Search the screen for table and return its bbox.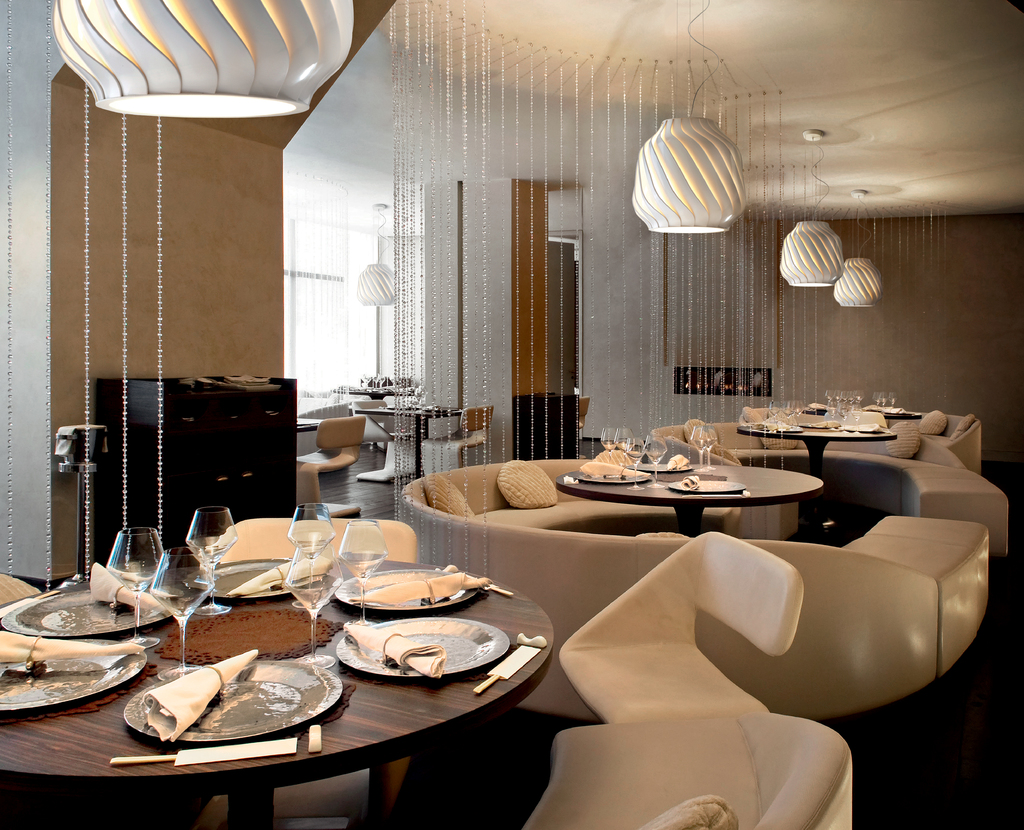
Found: box(550, 449, 823, 539).
